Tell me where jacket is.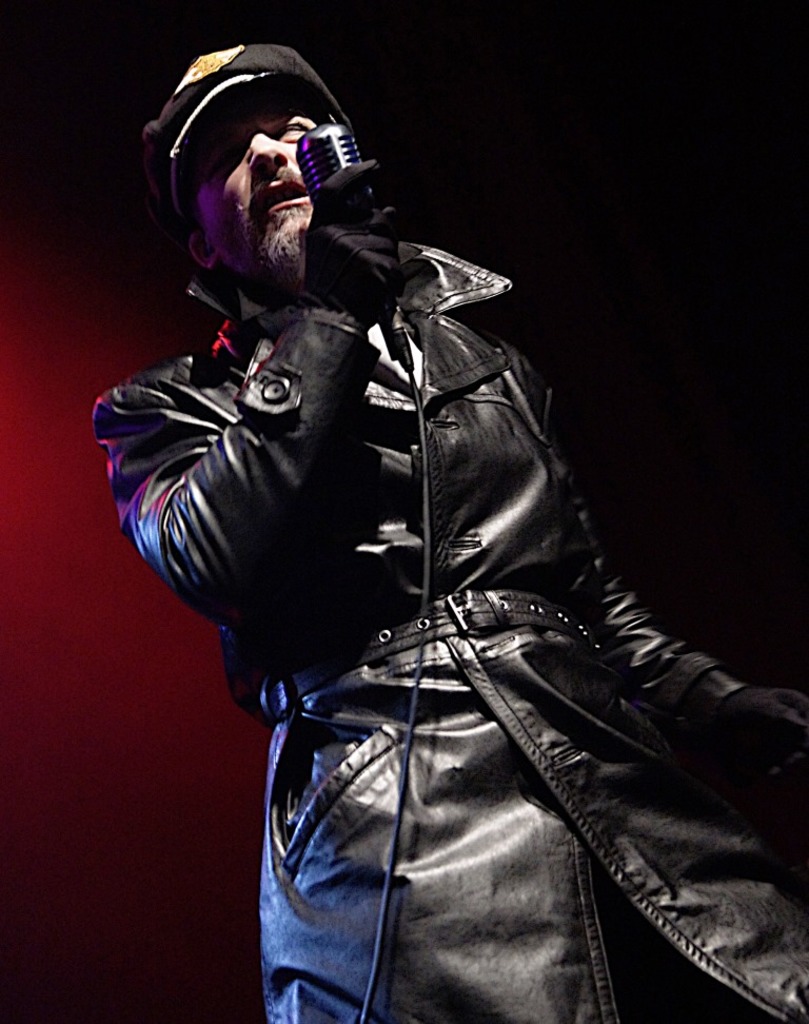
jacket is at {"left": 95, "top": 265, "right": 808, "bottom": 1023}.
